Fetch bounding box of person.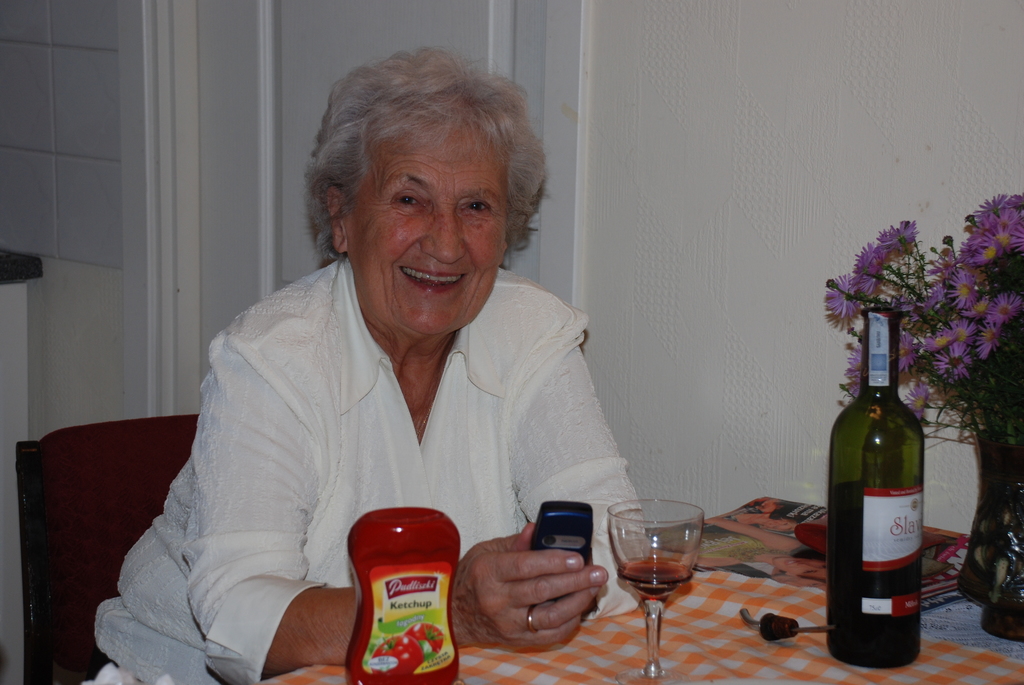
Bbox: select_region(73, 43, 655, 684).
